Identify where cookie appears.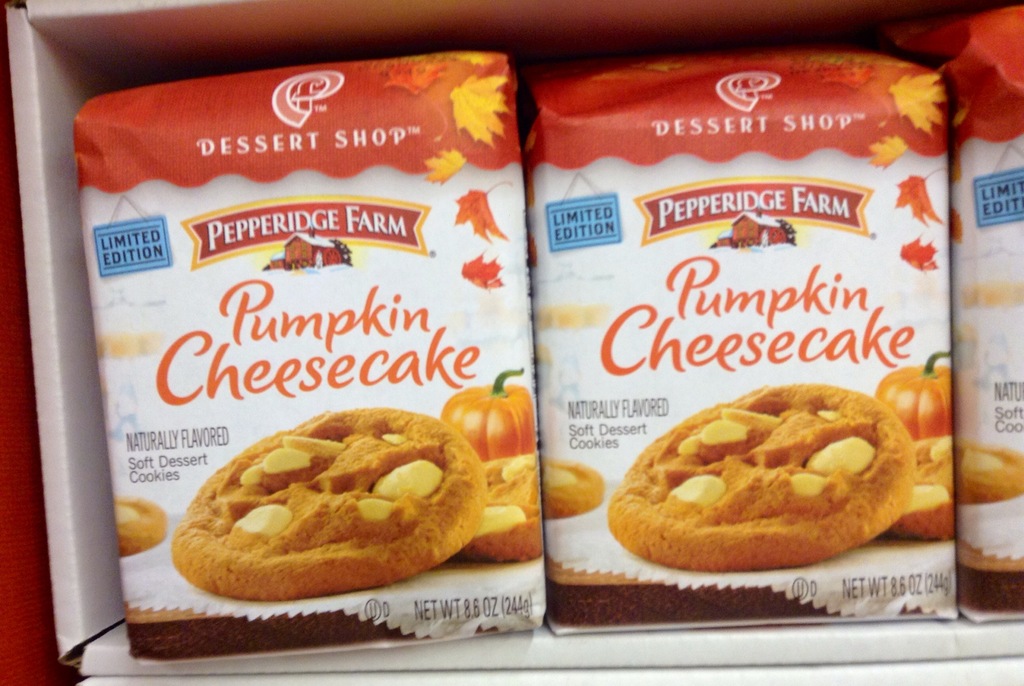
Appears at box(115, 494, 169, 558).
